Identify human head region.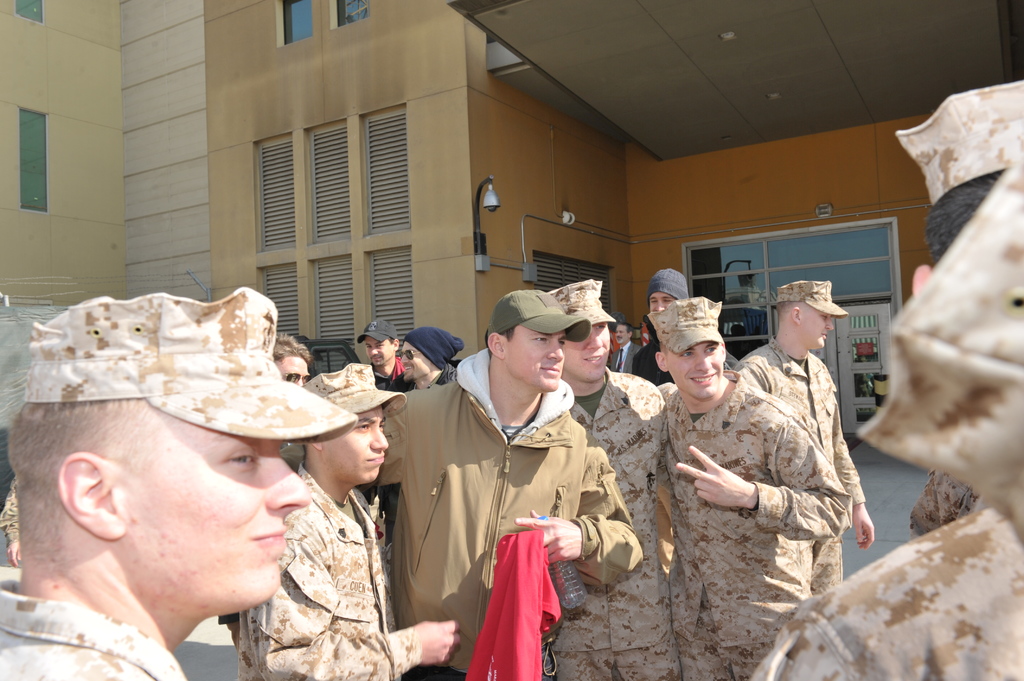
Region: left=908, top=136, right=1014, bottom=305.
